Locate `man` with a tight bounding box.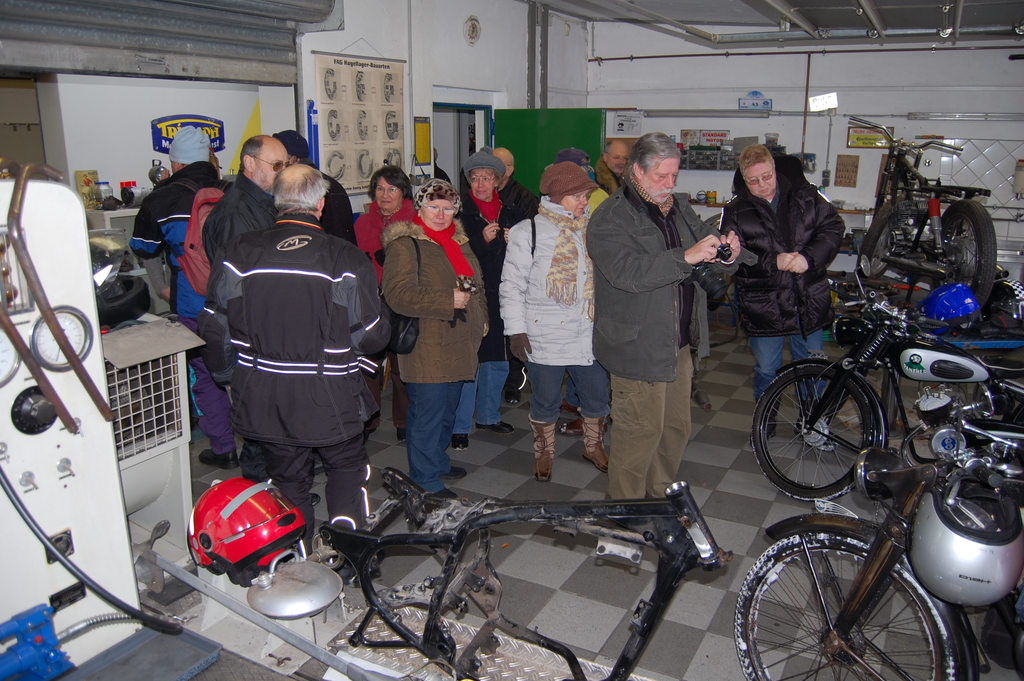
(x1=490, y1=142, x2=540, y2=399).
